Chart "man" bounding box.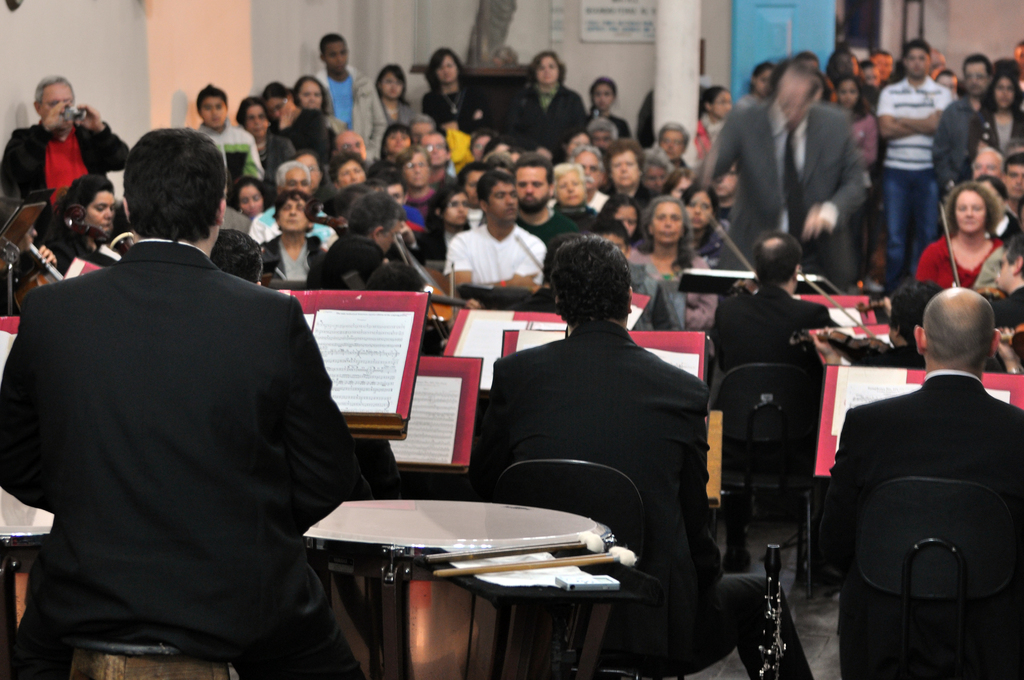
Charted: <bbox>423, 131, 457, 196</bbox>.
